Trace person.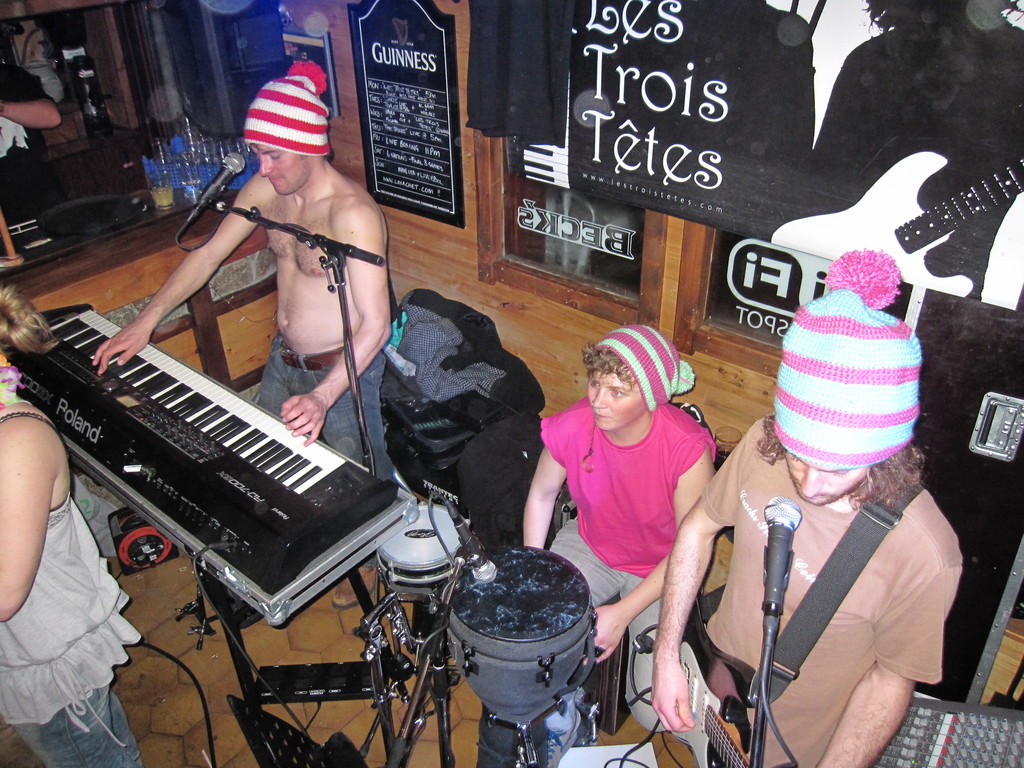
Traced to crop(0, 283, 143, 767).
